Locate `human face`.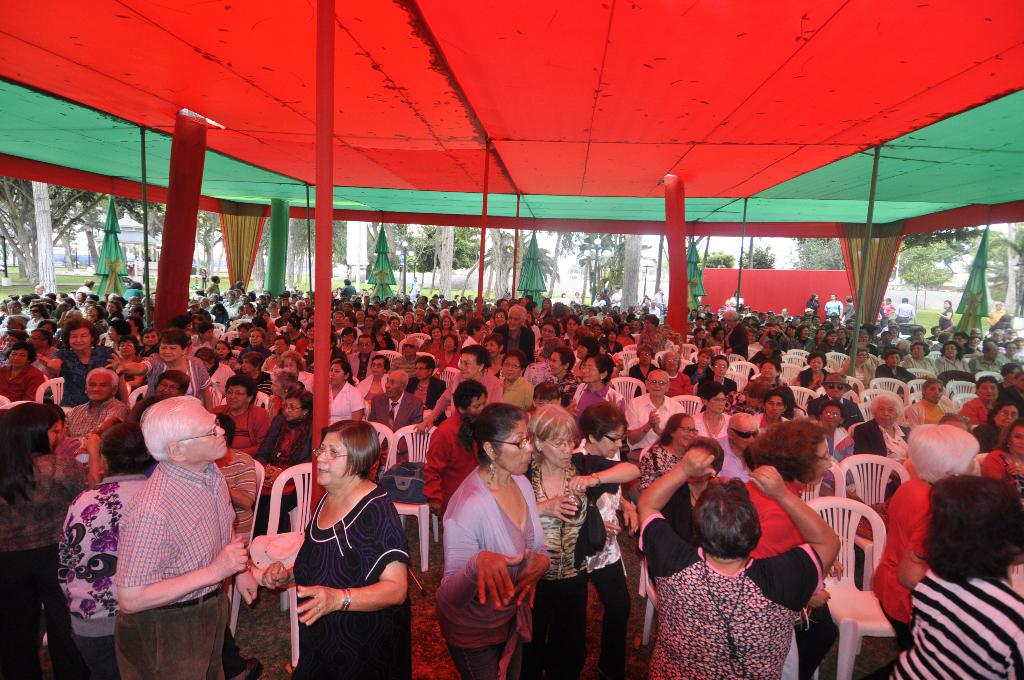
Bounding box: (494, 419, 534, 476).
